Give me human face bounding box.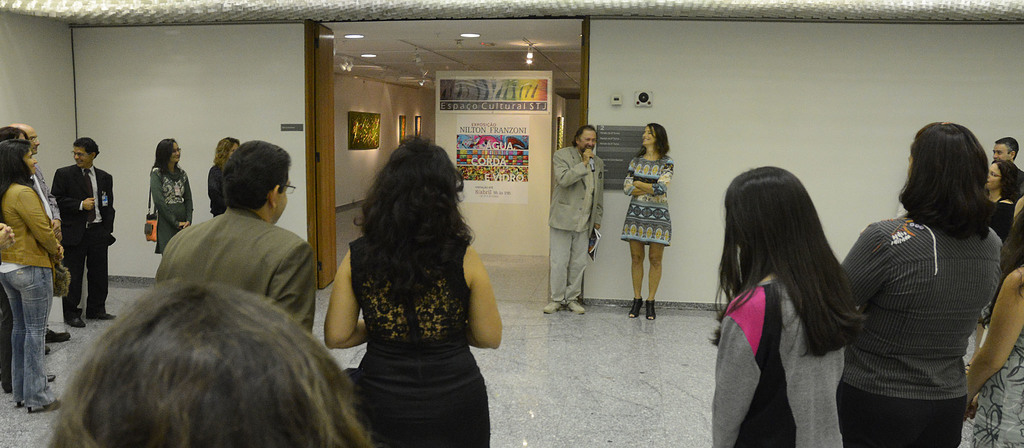
(left=72, top=146, right=88, bottom=169).
